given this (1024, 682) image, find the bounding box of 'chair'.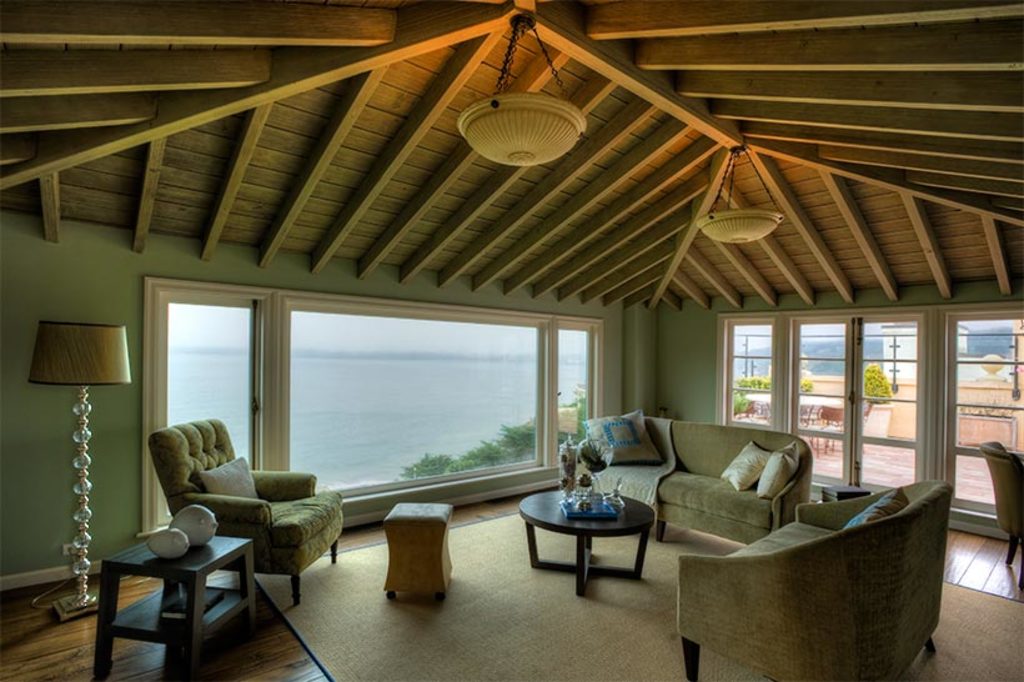
select_region(654, 470, 960, 663).
